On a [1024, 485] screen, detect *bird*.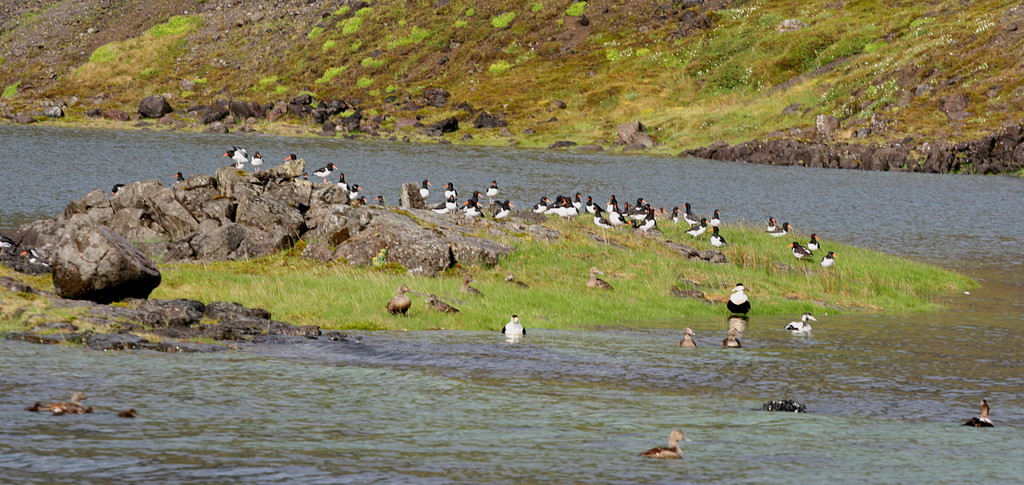
[423, 291, 460, 315].
